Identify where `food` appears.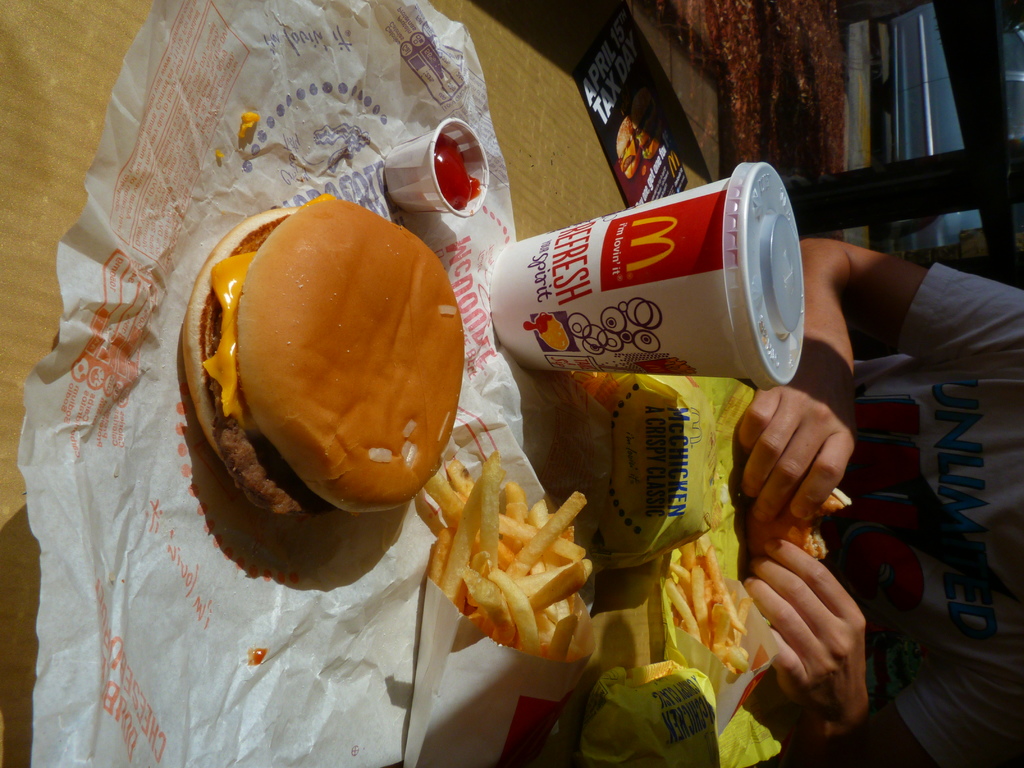
Appears at pyautogui.locateOnScreen(524, 313, 572, 351).
